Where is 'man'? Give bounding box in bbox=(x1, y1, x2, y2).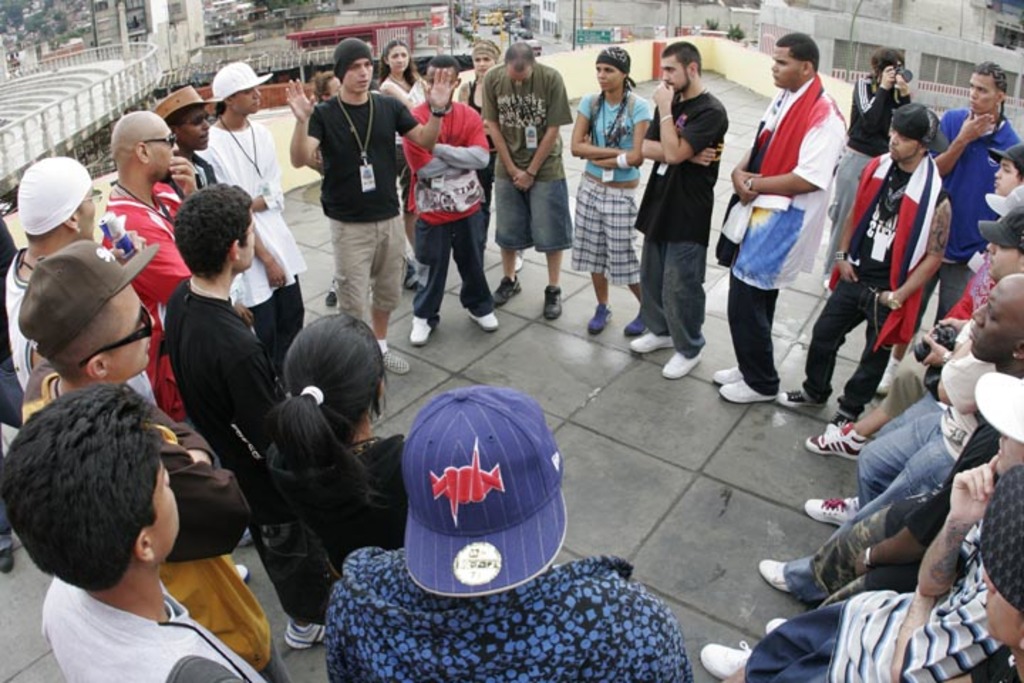
bbox=(903, 61, 1018, 359).
